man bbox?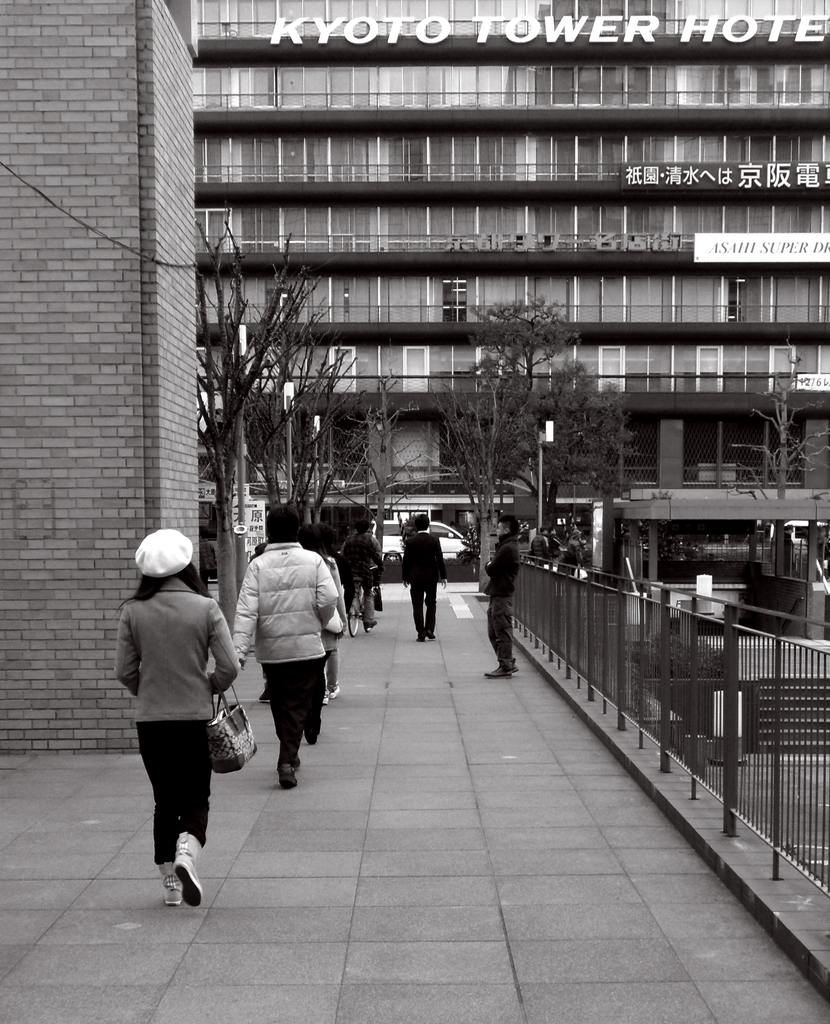
box(483, 520, 523, 674)
